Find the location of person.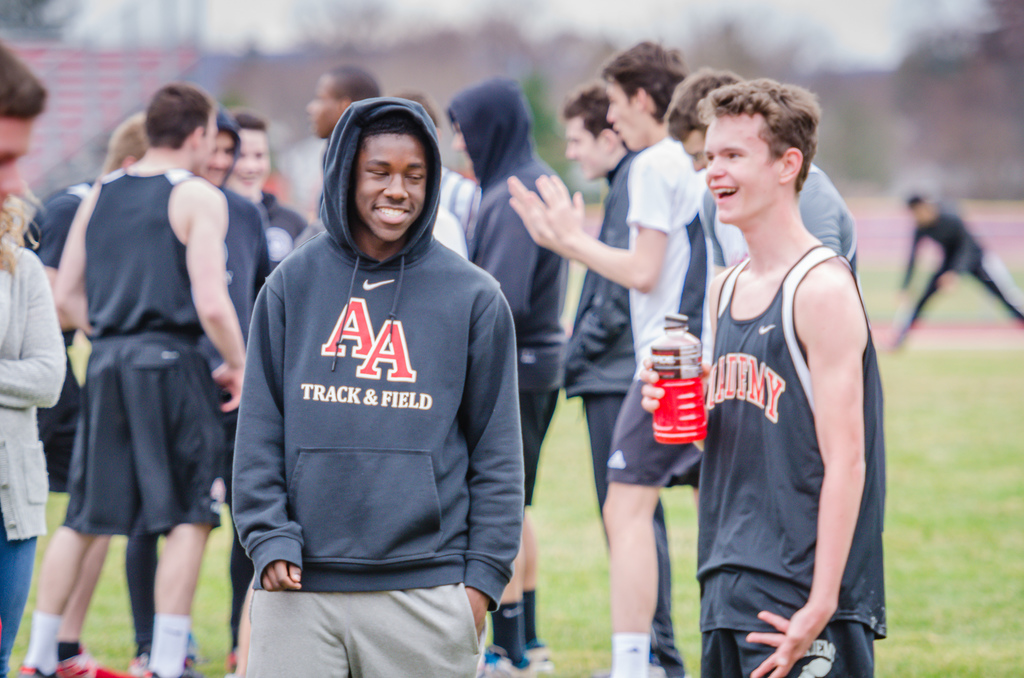
Location: bbox=[643, 81, 884, 677].
